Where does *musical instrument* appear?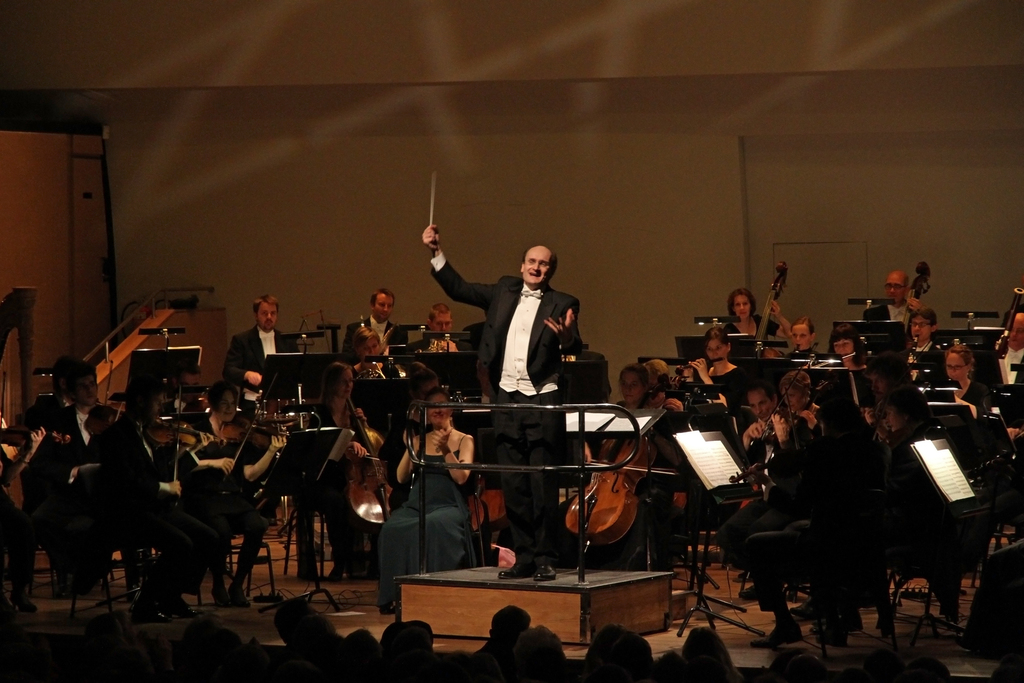
Appears at [x1=791, y1=368, x2=838, y2=433].
